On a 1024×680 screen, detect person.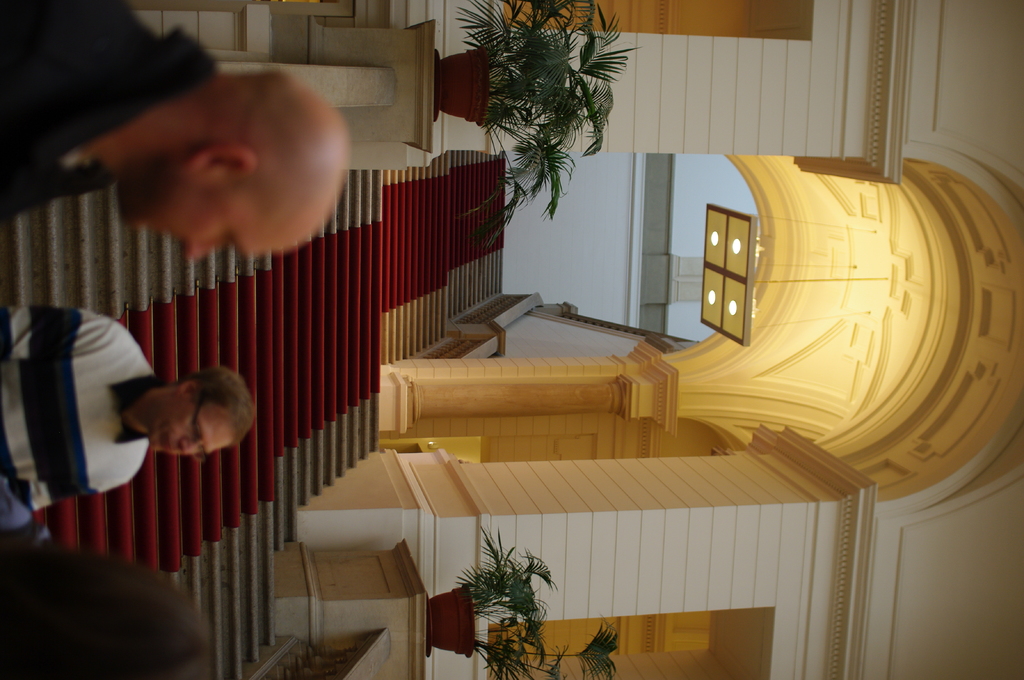
detection(35, 20, 382, 312).
